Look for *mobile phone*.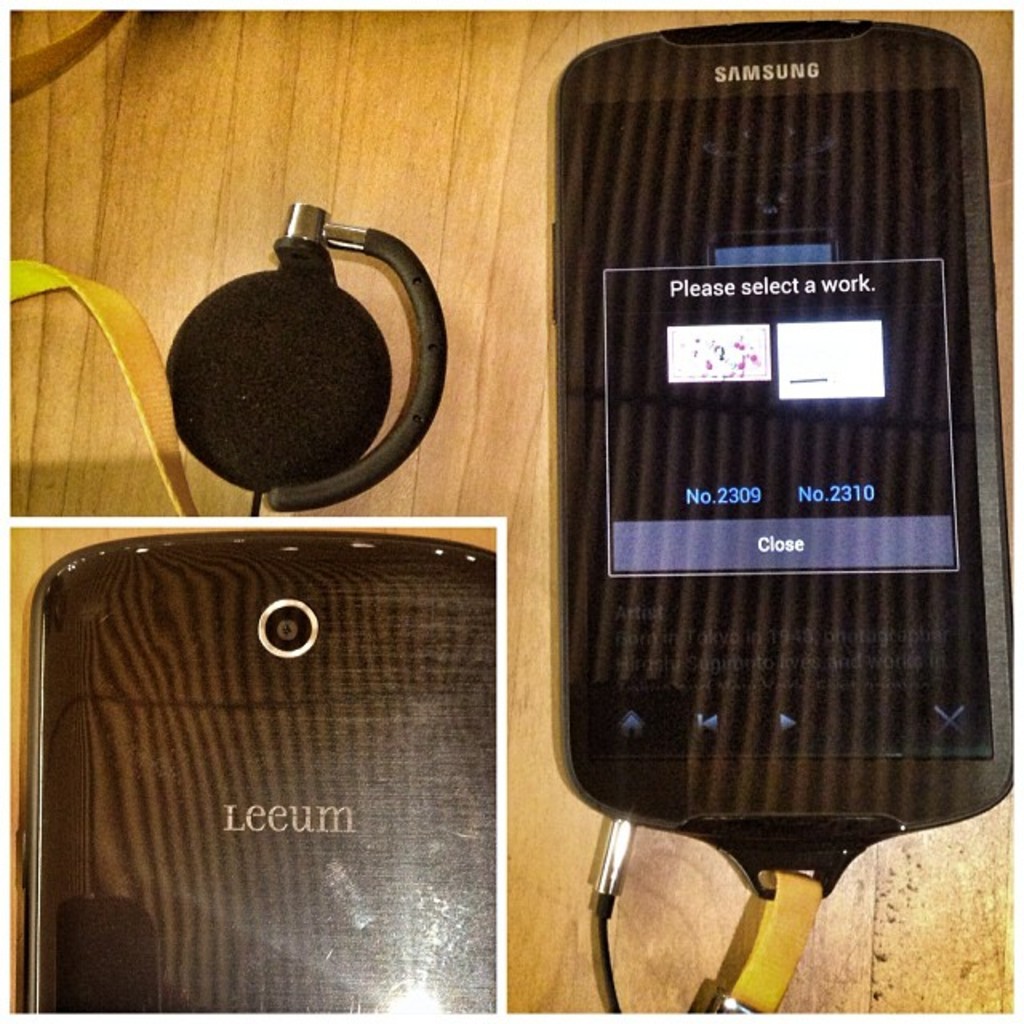
Found: <box>14,525,494,1019</box>.
